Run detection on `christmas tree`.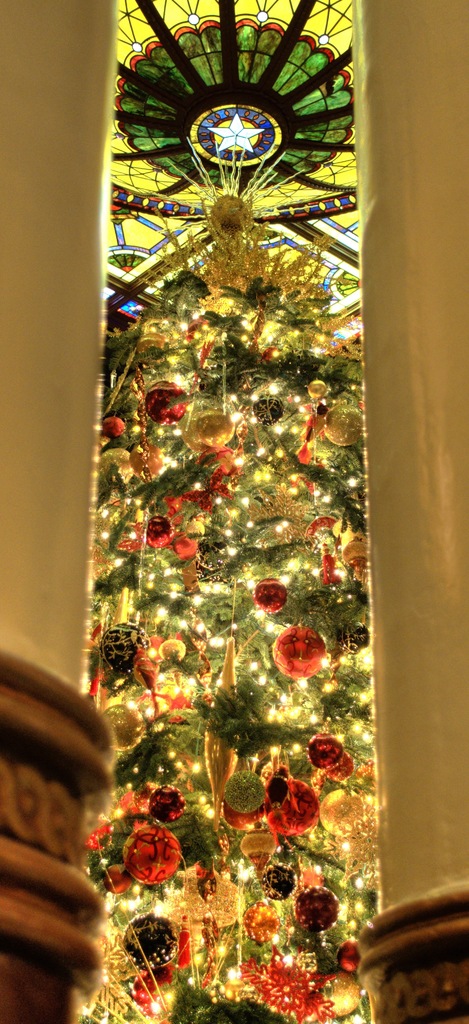
Result: 69:140:391:1023.
